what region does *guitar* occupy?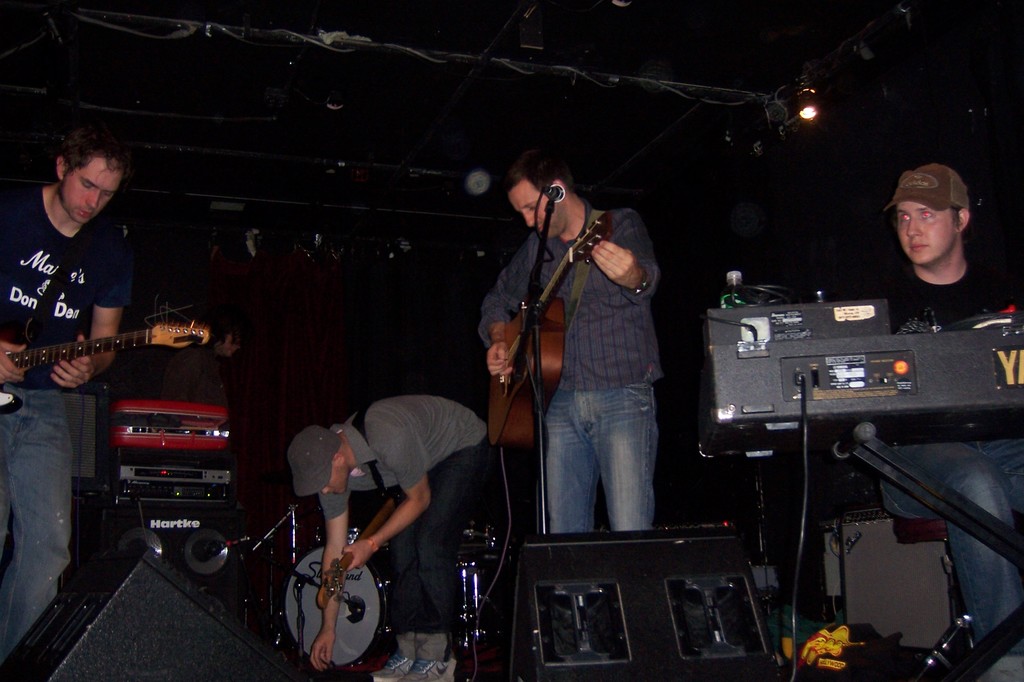
488 210 631 448.
